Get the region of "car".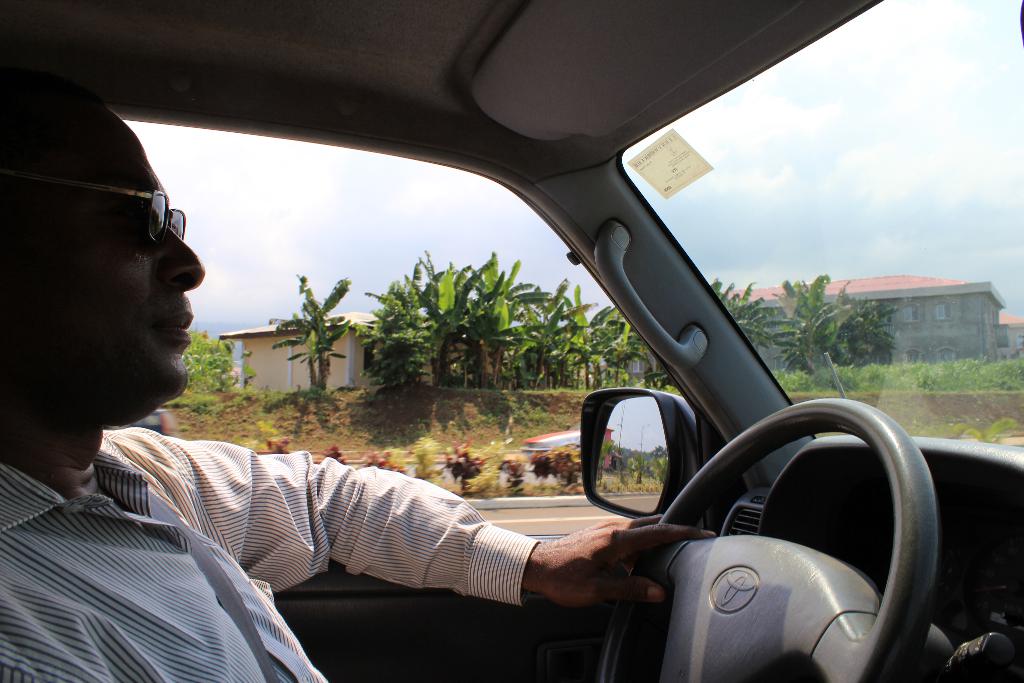
[x1=105, y1=407, x2=175, y2=438].
